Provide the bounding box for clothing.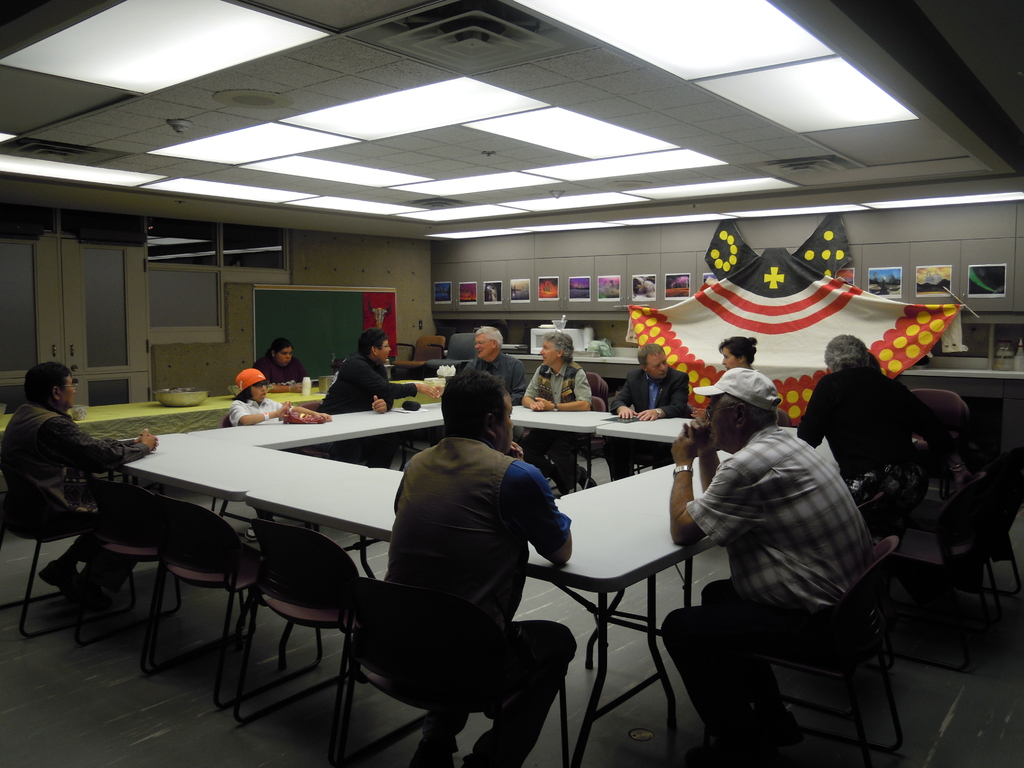
rect(2, 395, 137, 585).
